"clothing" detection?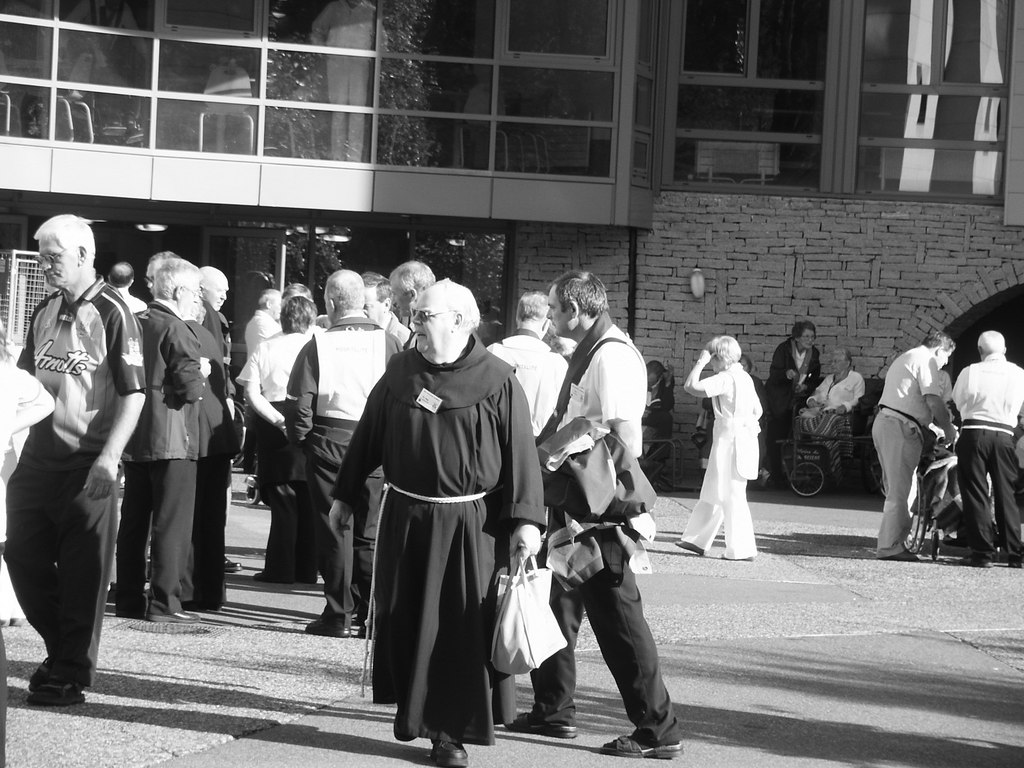
(513,298,700,733)
